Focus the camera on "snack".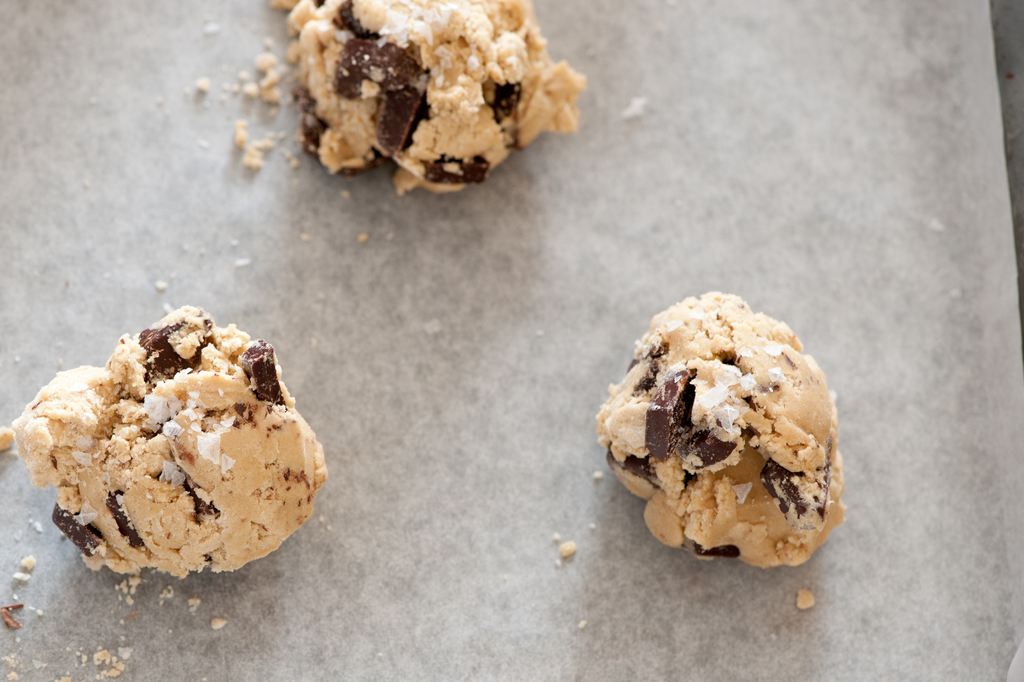
Focus region: 18,304,305,591.
